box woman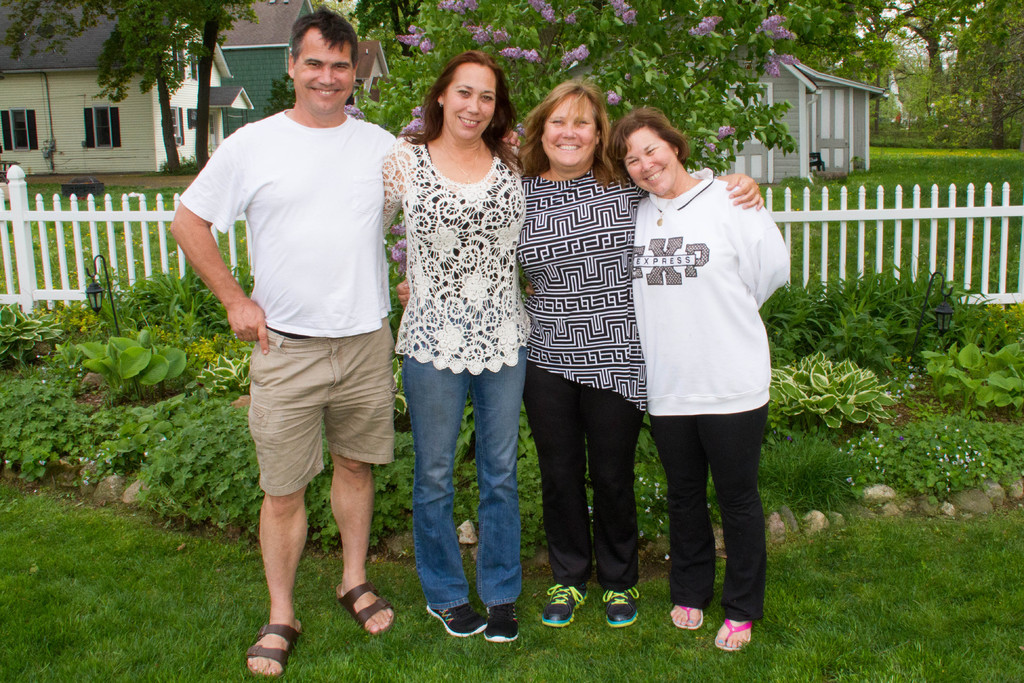
372/54/526/639
